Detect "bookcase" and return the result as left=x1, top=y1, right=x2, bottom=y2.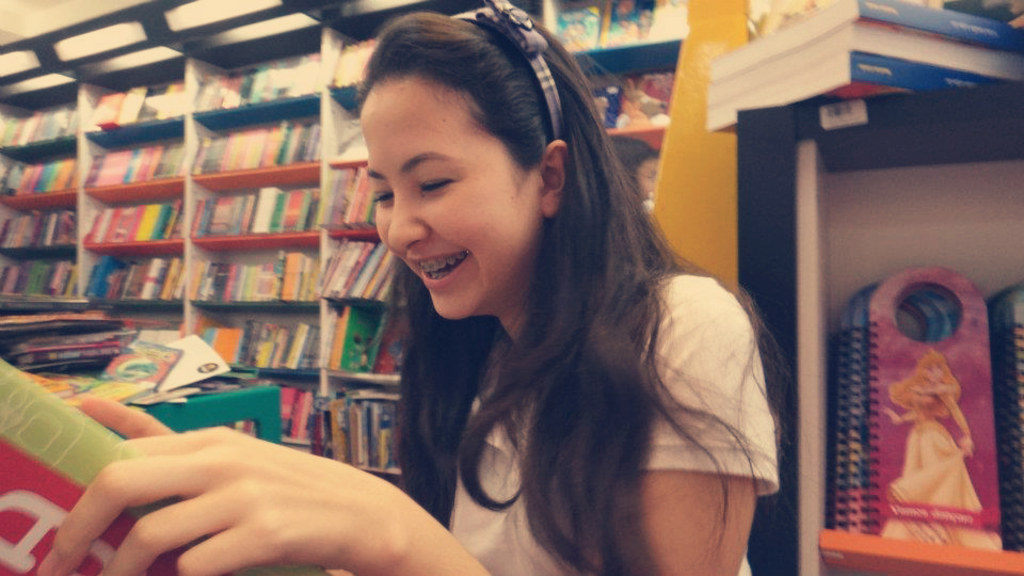
left=0, top=0, right=695, bottom=510.
